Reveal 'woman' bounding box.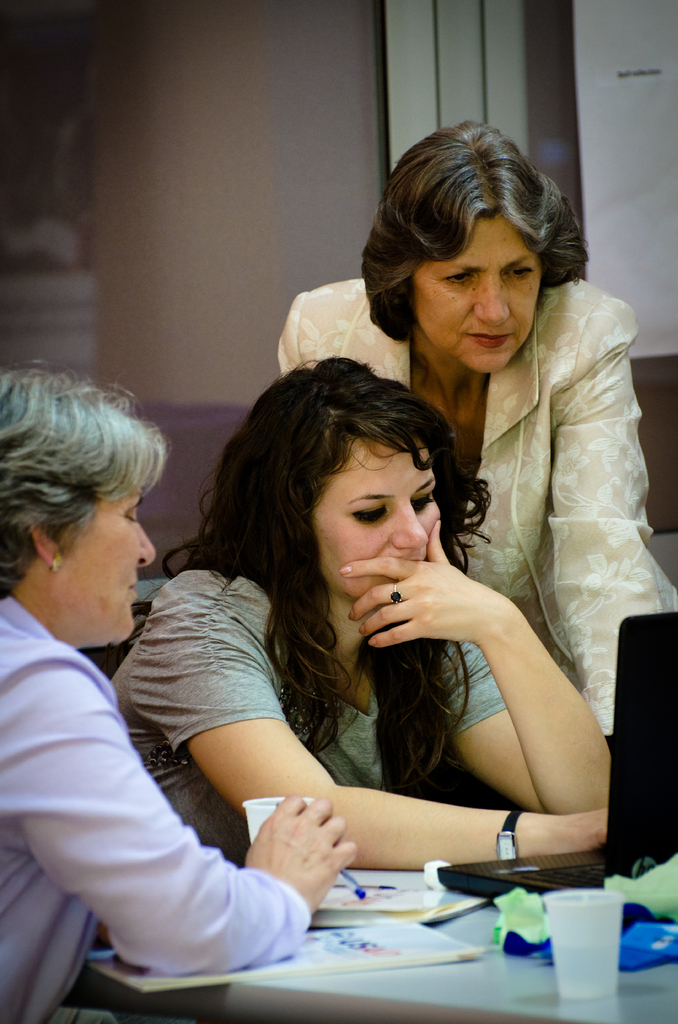
Revealed: <bbox>0, 364, 359, 1023</bbox>.
